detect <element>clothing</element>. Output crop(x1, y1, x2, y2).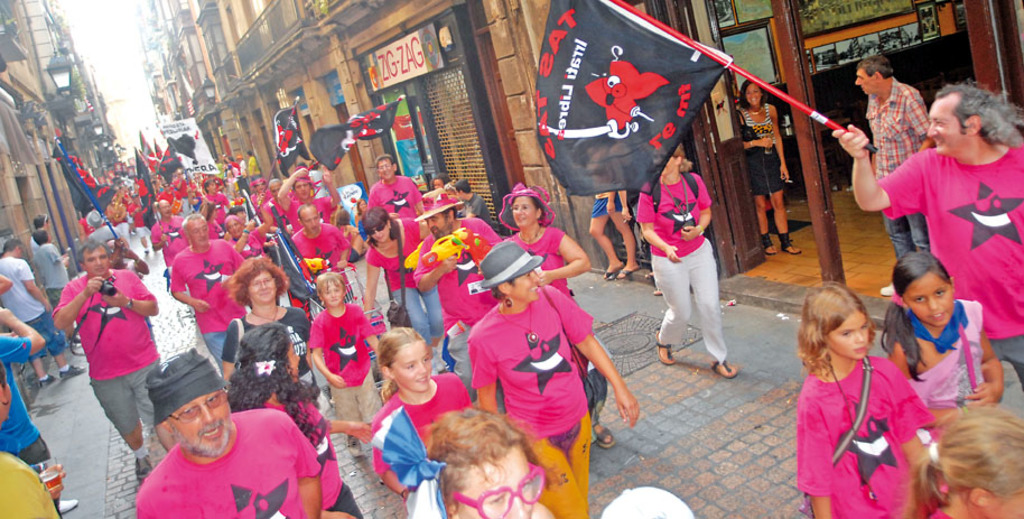
crop(860, 78, 938, 260).
